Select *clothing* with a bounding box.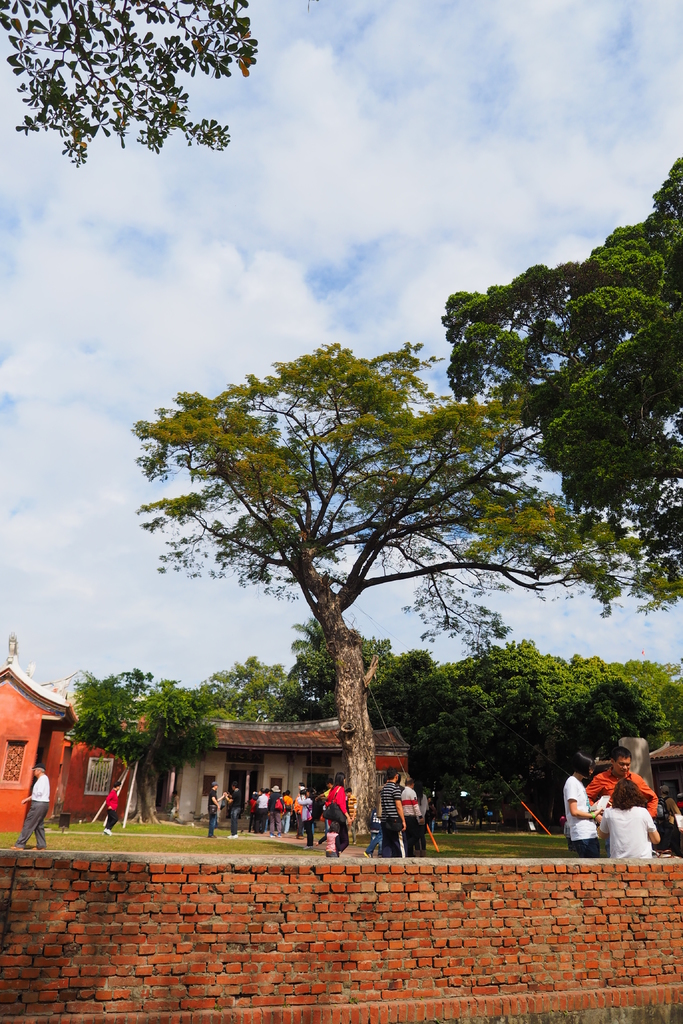
detection(406, 819, 425, 855).
